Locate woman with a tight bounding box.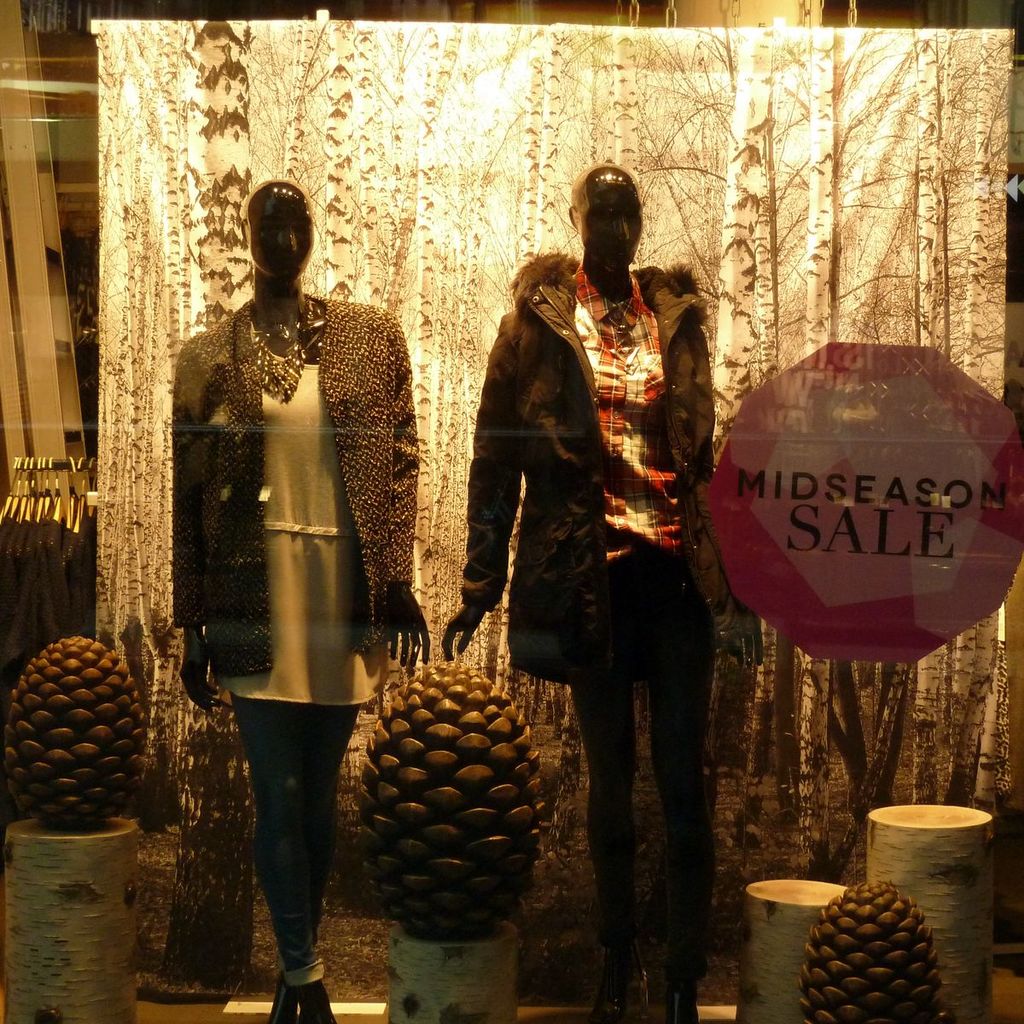
<box>441,160,765,1023</box>.
